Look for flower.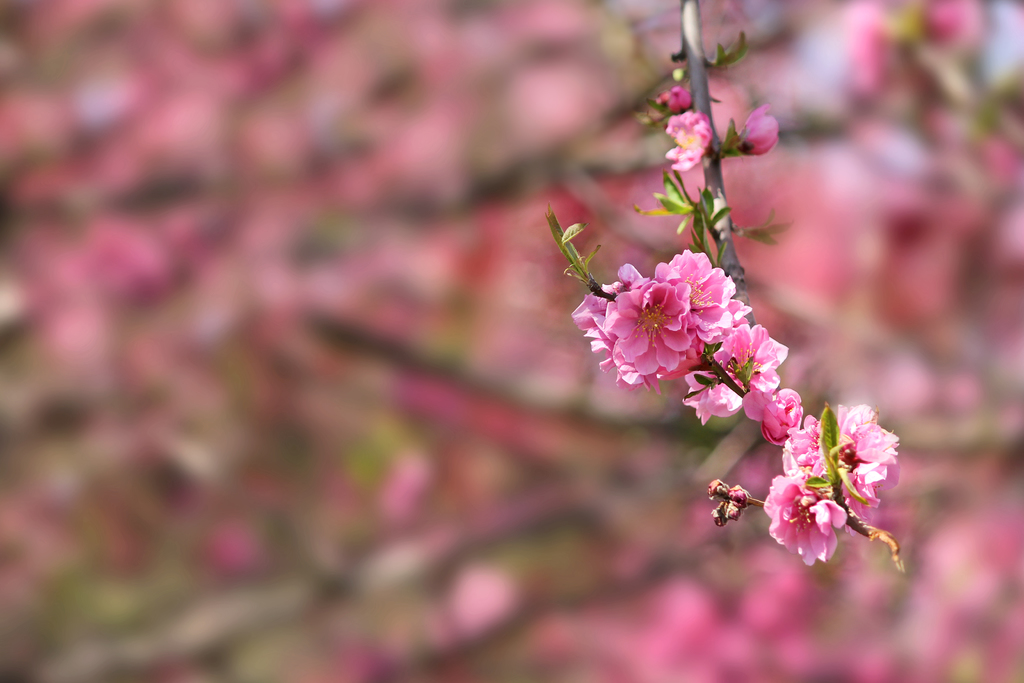
Found: crop(830, 400, 909, 509).
